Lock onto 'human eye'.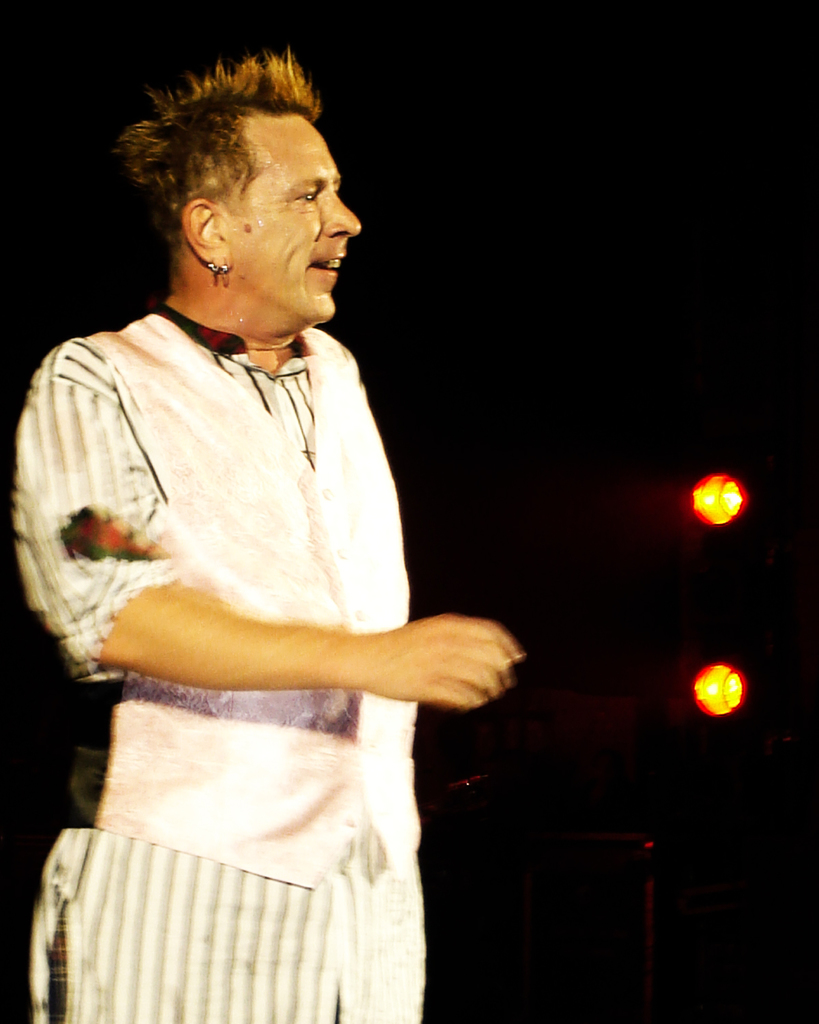
Locked: (282, 188, 319, 210).
